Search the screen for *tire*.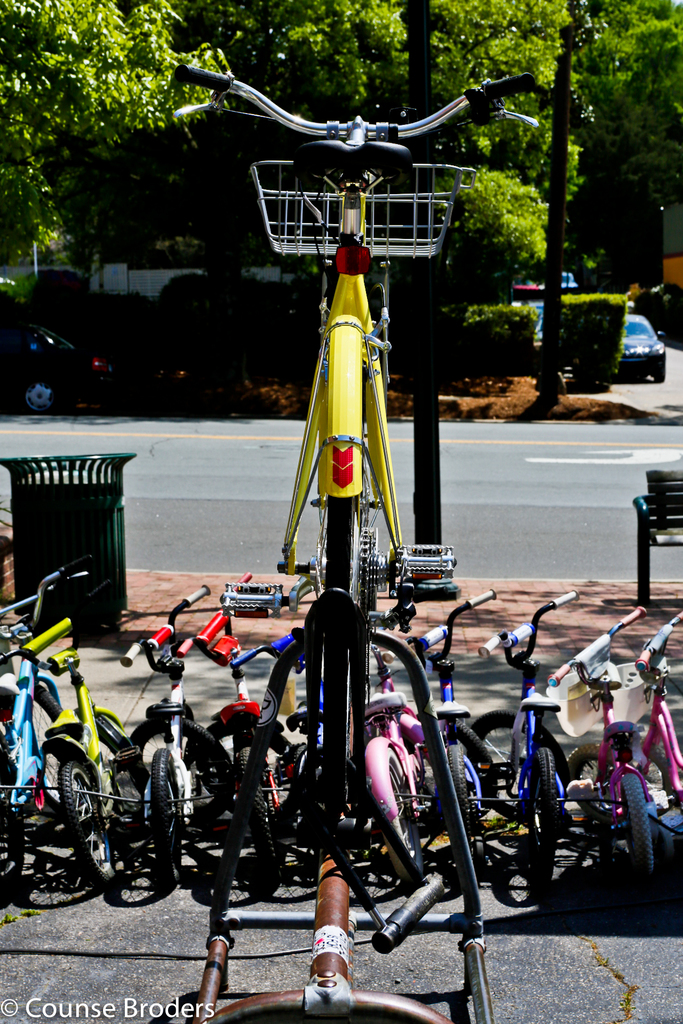
Found at 236:747:282:880.
